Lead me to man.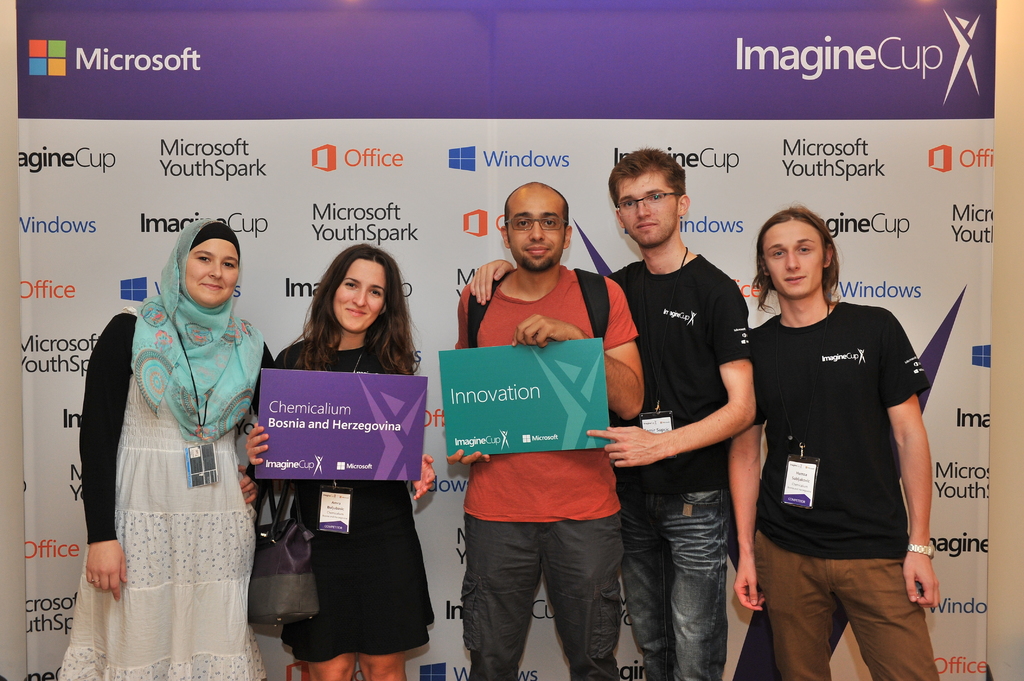
Lead to Rect(445, 182, 641, 680).
